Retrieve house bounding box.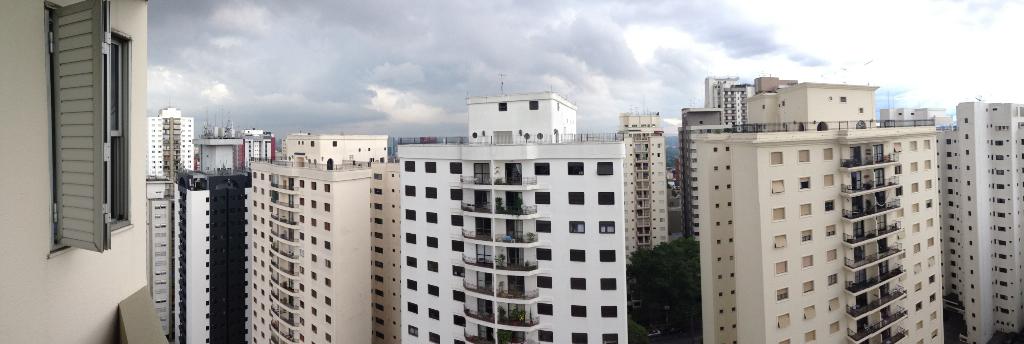
Bounding box: [397, 92, 628, 343].
